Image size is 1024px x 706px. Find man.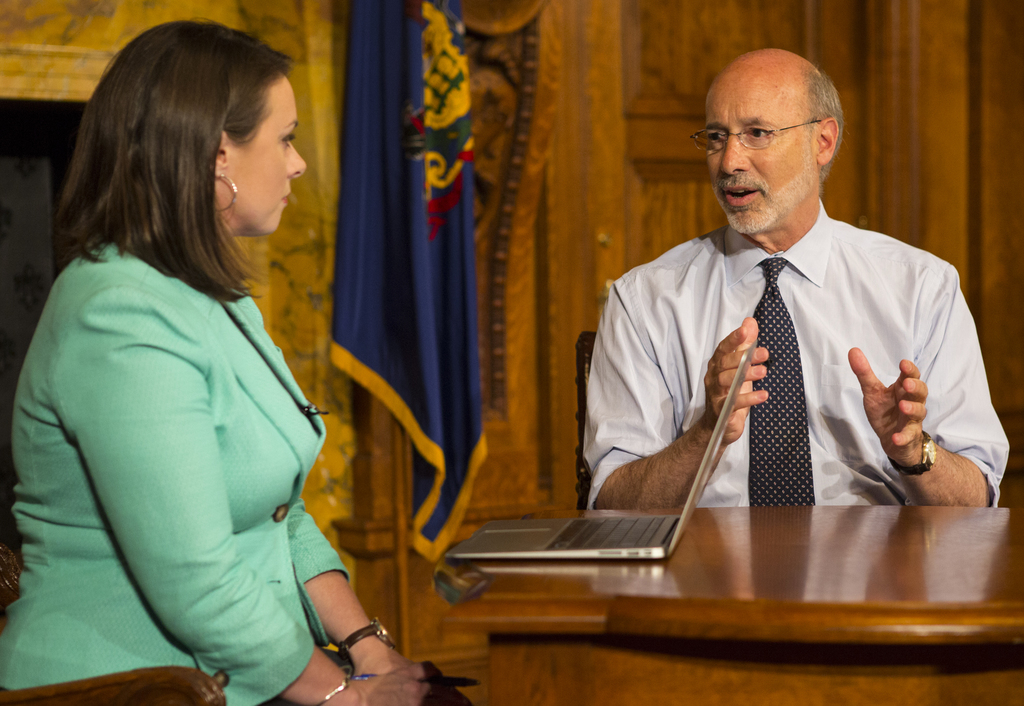
{"x1": 570, "y1": 49, "x2": 1018, "y2": 527}.
